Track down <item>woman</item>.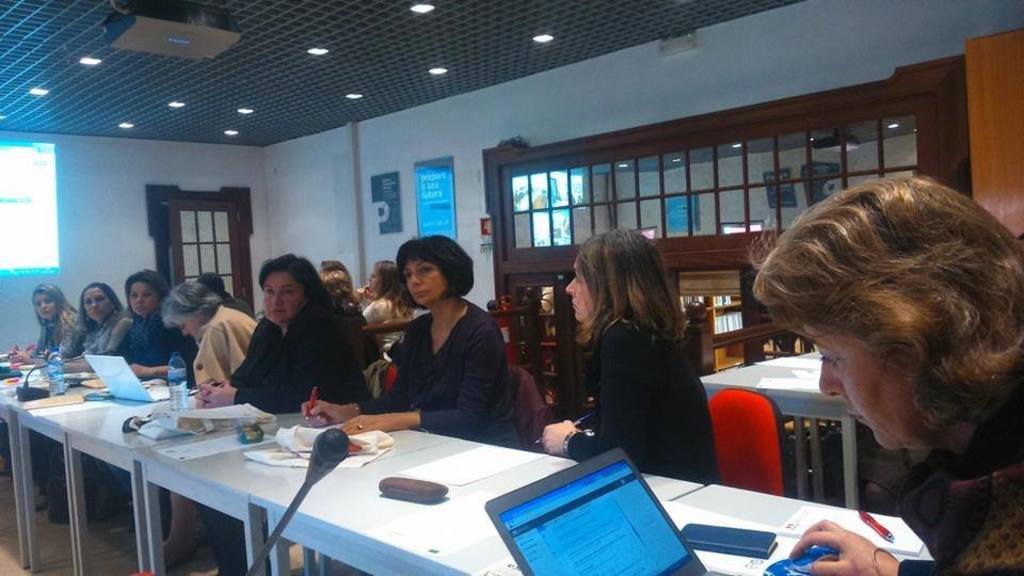
Tracked to <bbox>94, 259, 190, 377</bbox>.
